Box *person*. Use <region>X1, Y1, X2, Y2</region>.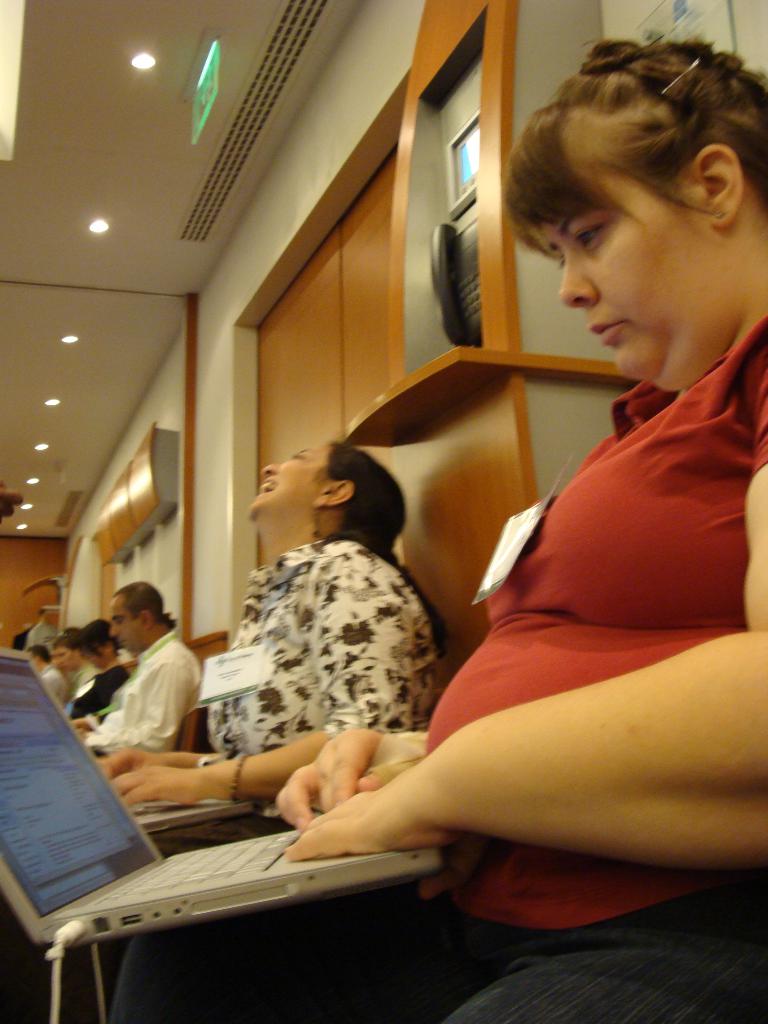
<region>159, 425, 460, 867</region>.
